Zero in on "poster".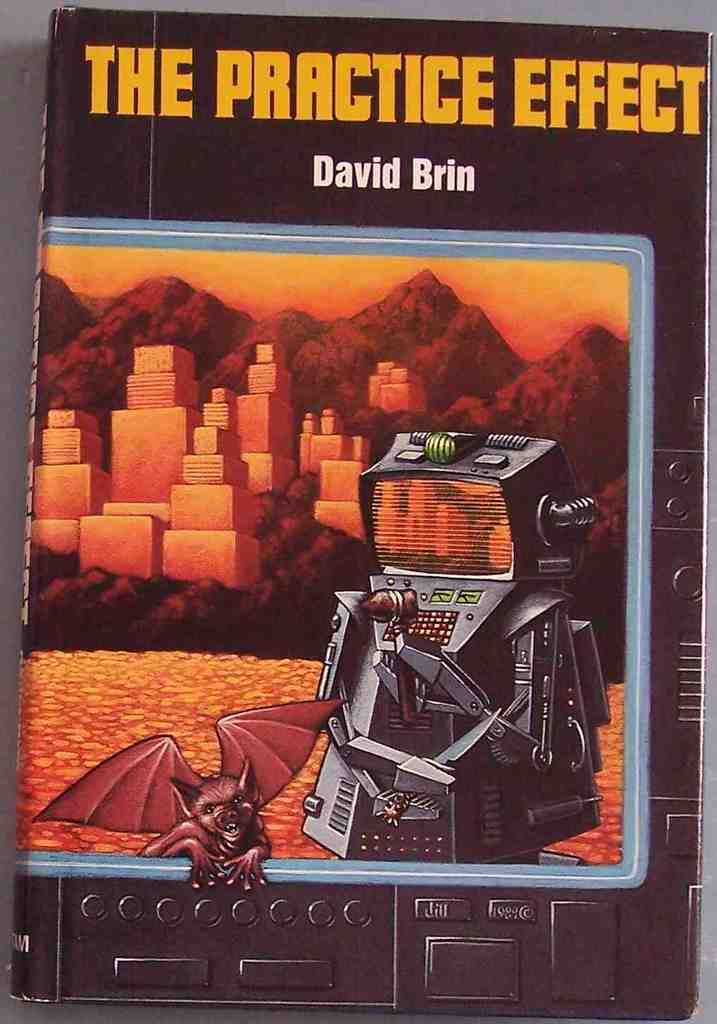
Zeroed in: 4 6 712 1023.
